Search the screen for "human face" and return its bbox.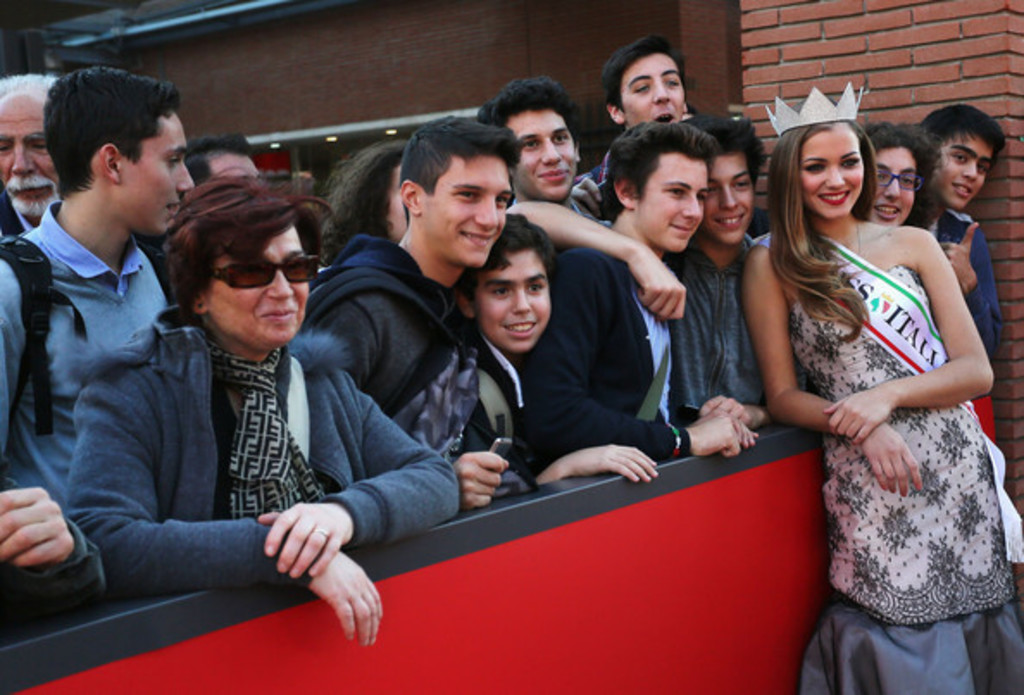
Found: locate(624, 57, 684, 129).
